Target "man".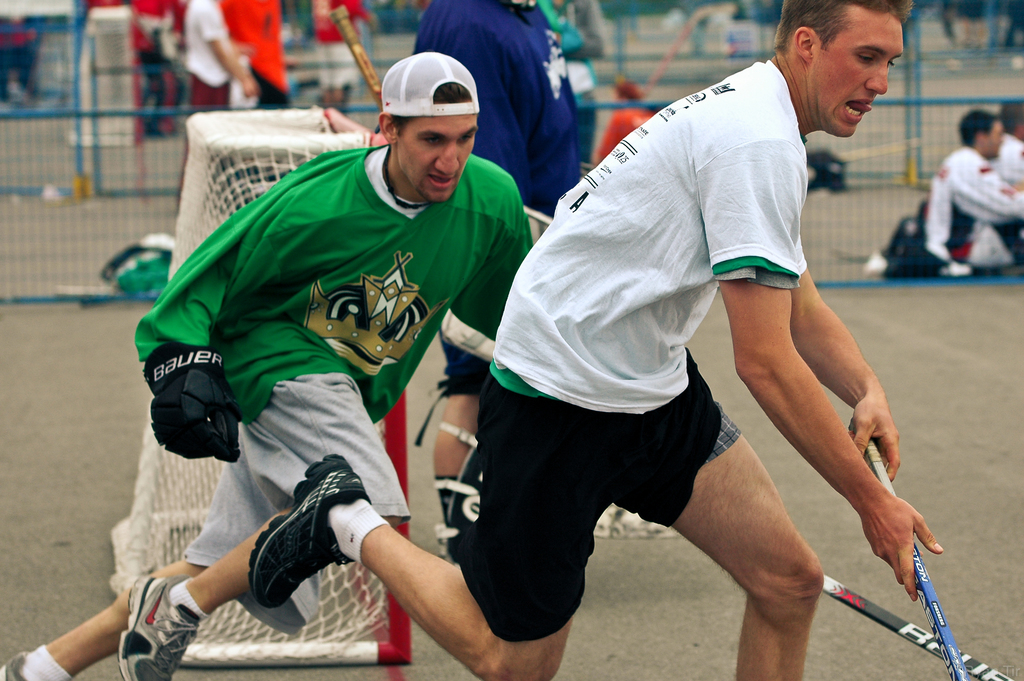
Target region: bbox(307, 0, 372, 108).
